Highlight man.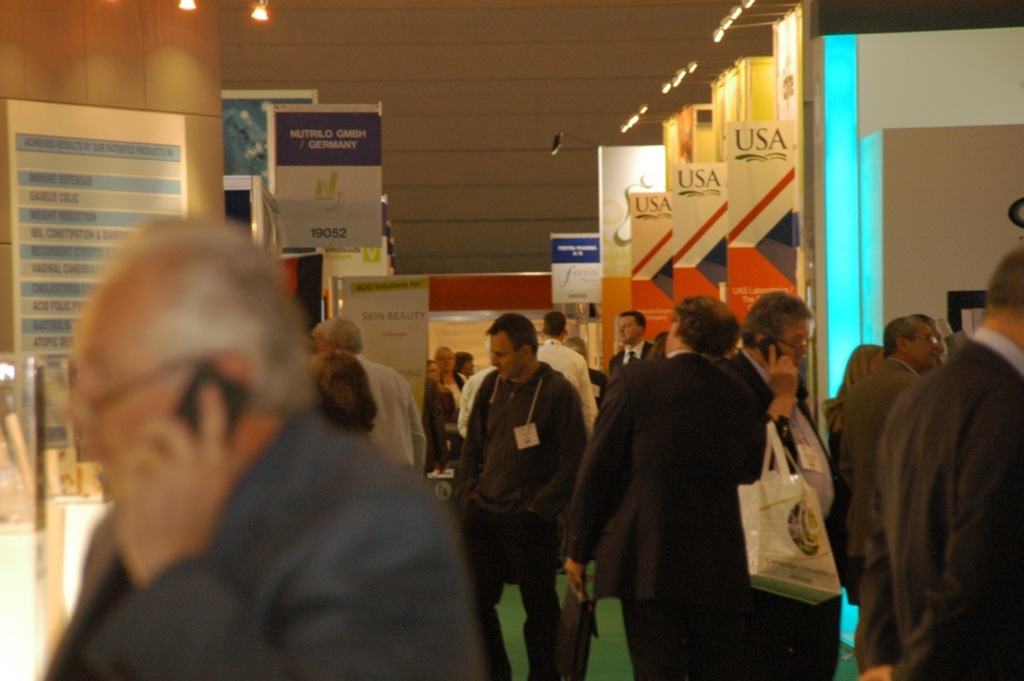
Highlighted region: box=[852, 243, 1023, 680].
